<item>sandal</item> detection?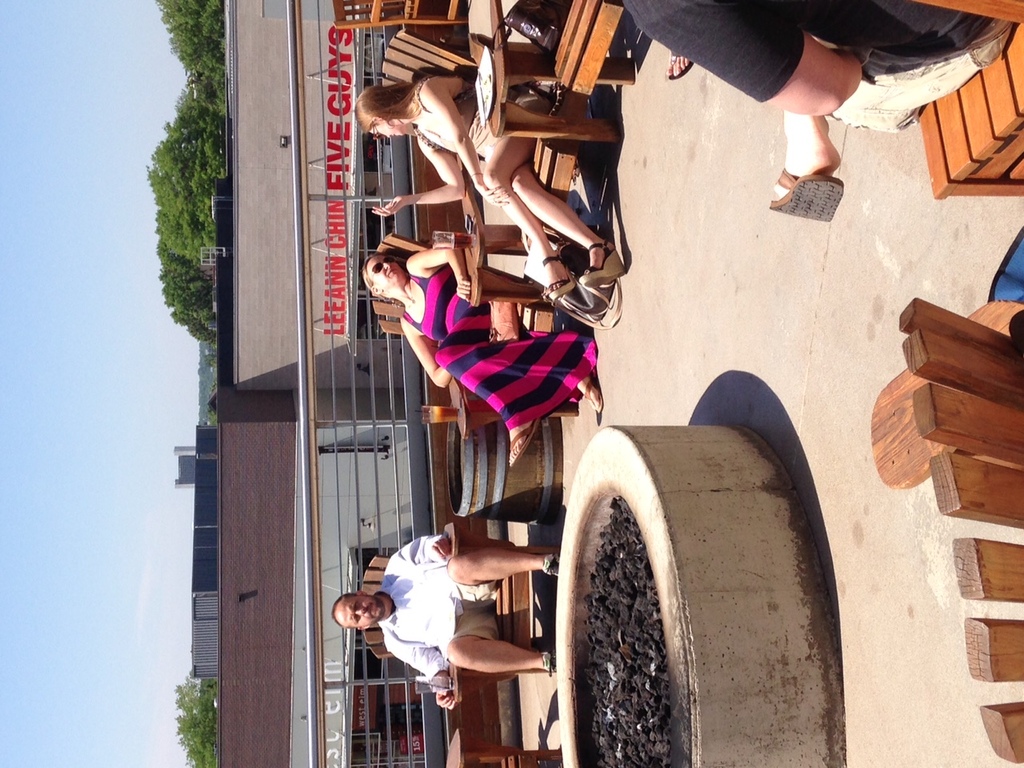
bbox=[766, 126, 861, 213]
